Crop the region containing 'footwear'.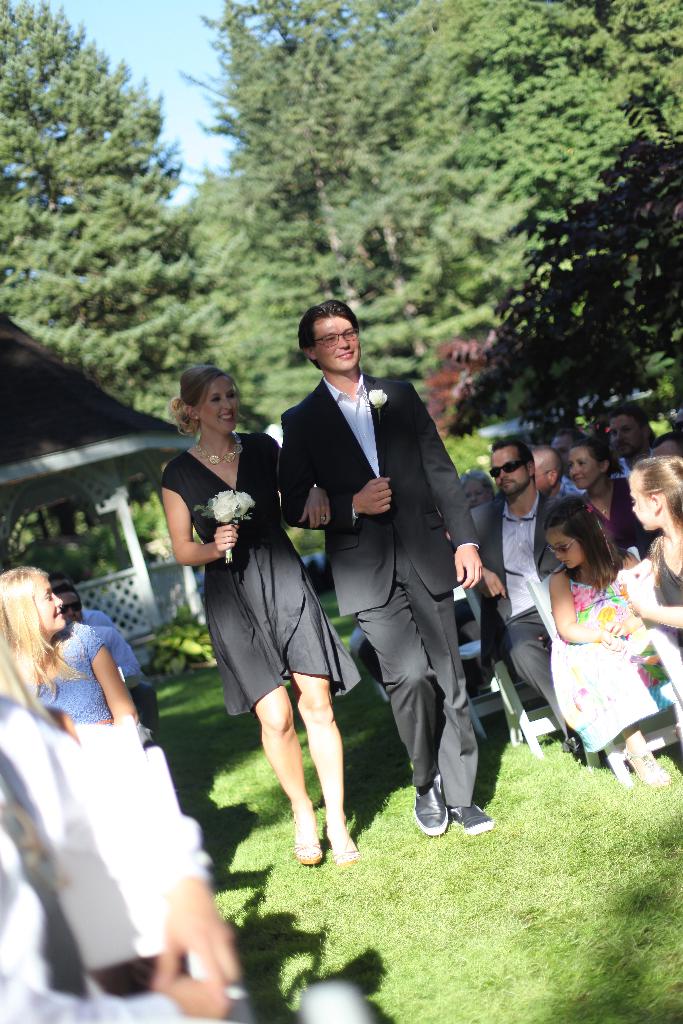
Crop region: select_region(447, 803, 496, 836).
